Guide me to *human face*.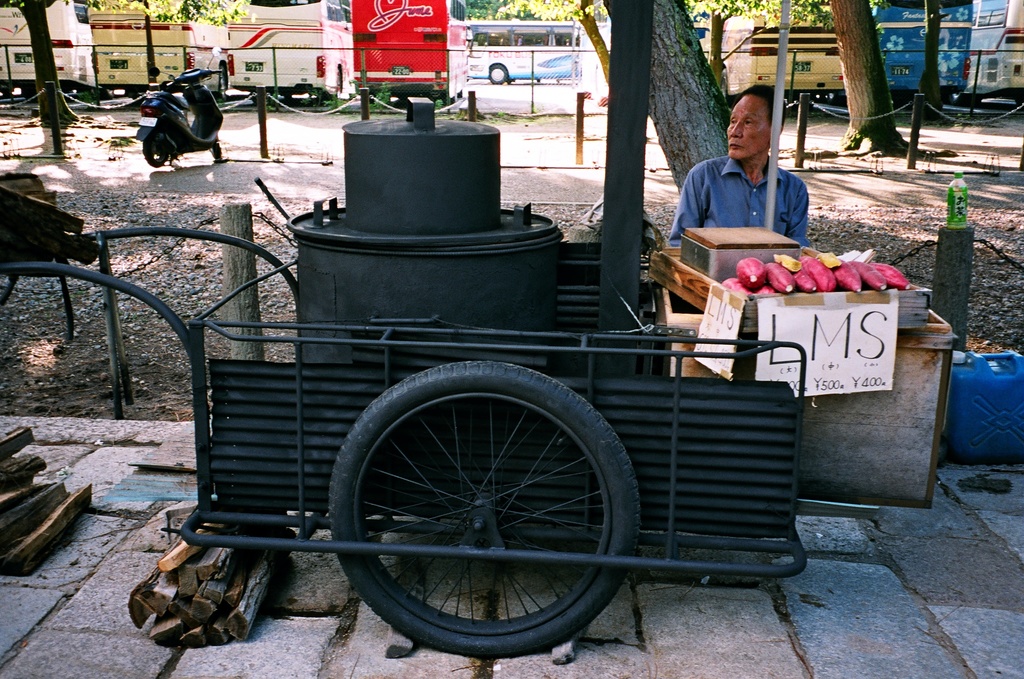
Guidance: box(727, 93, 777, 158).
